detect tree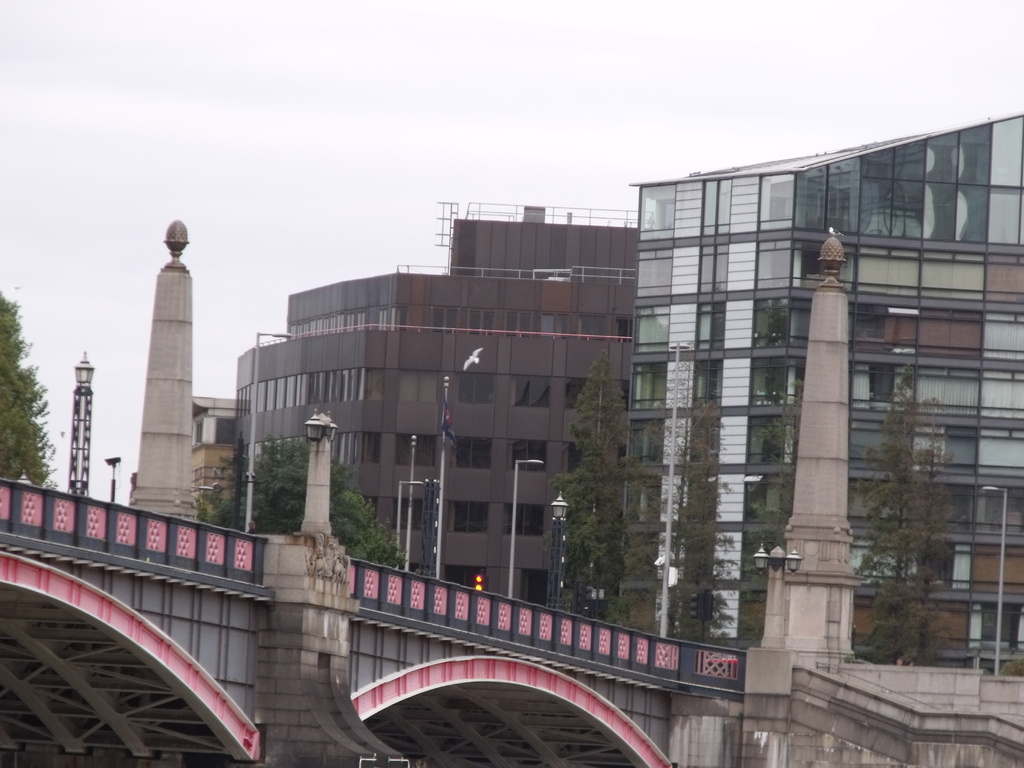
detection(541, 344, 640, 622)
